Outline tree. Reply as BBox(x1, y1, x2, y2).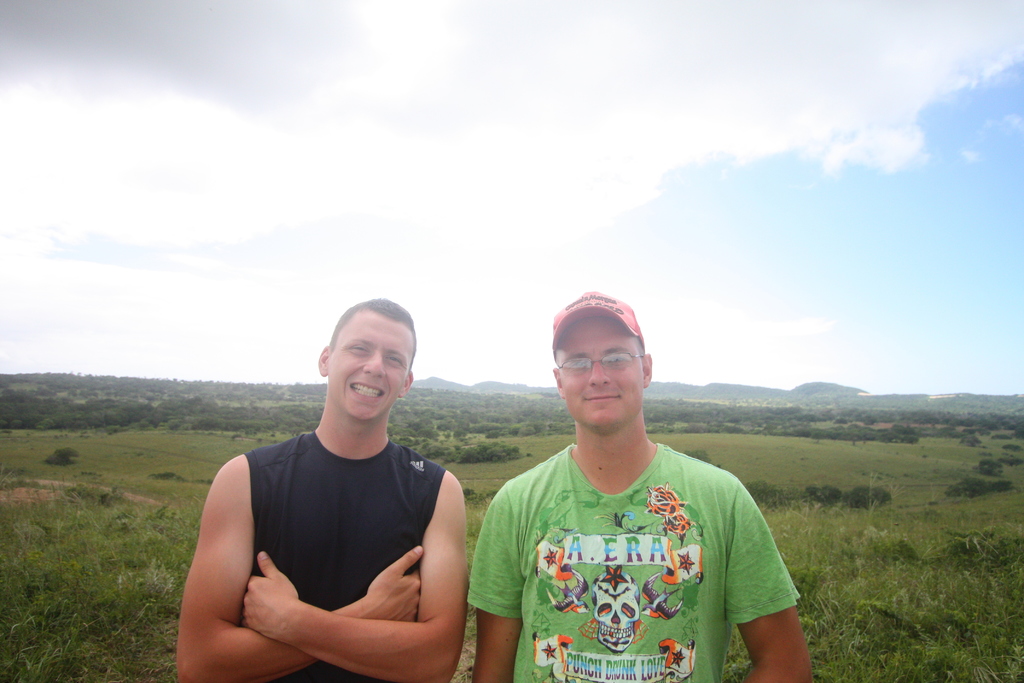
BBox(742, 480, 794, 514).
